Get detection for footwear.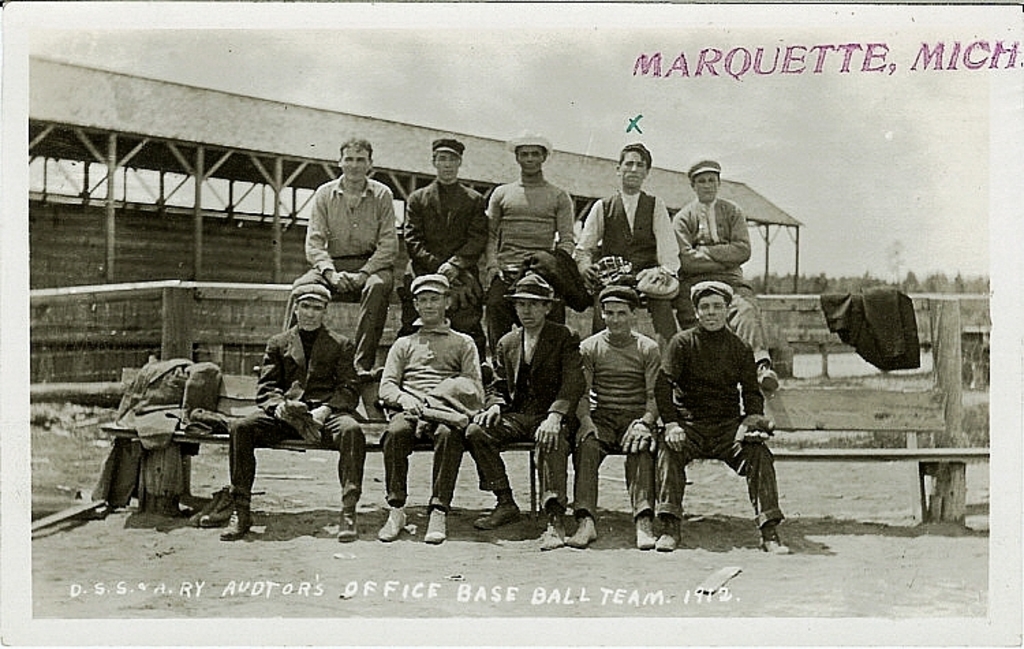
Detection: [x1=568, y1=519, x2=599, y2=549].
